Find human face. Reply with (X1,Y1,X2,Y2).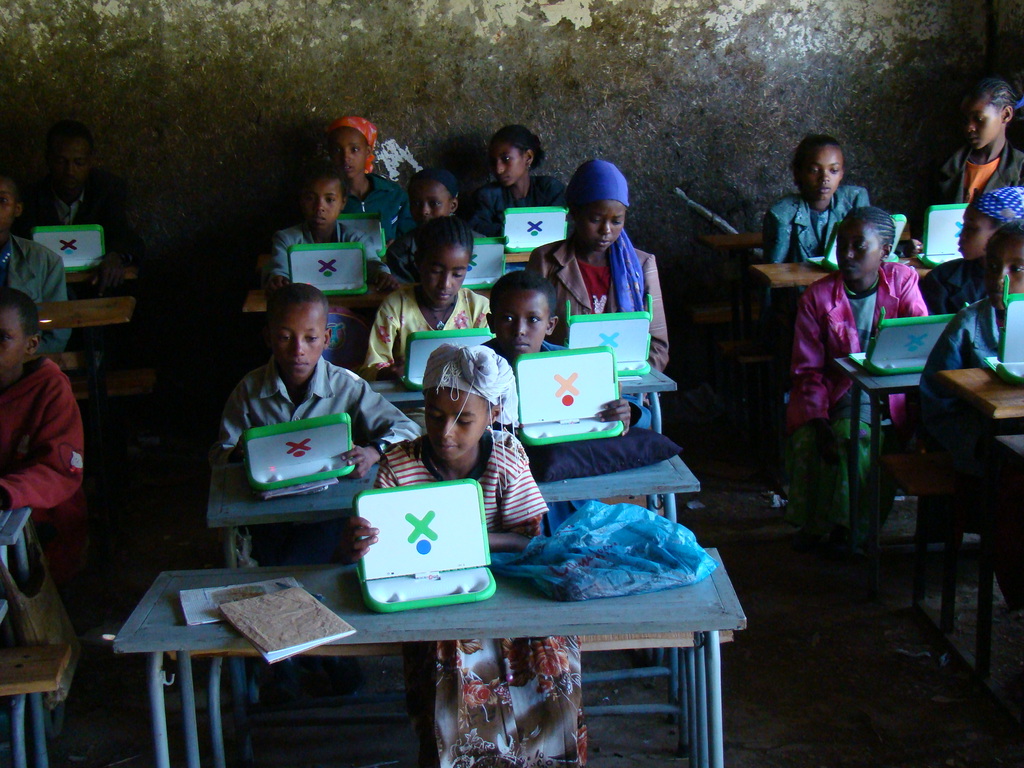
(412,186,447,225).
